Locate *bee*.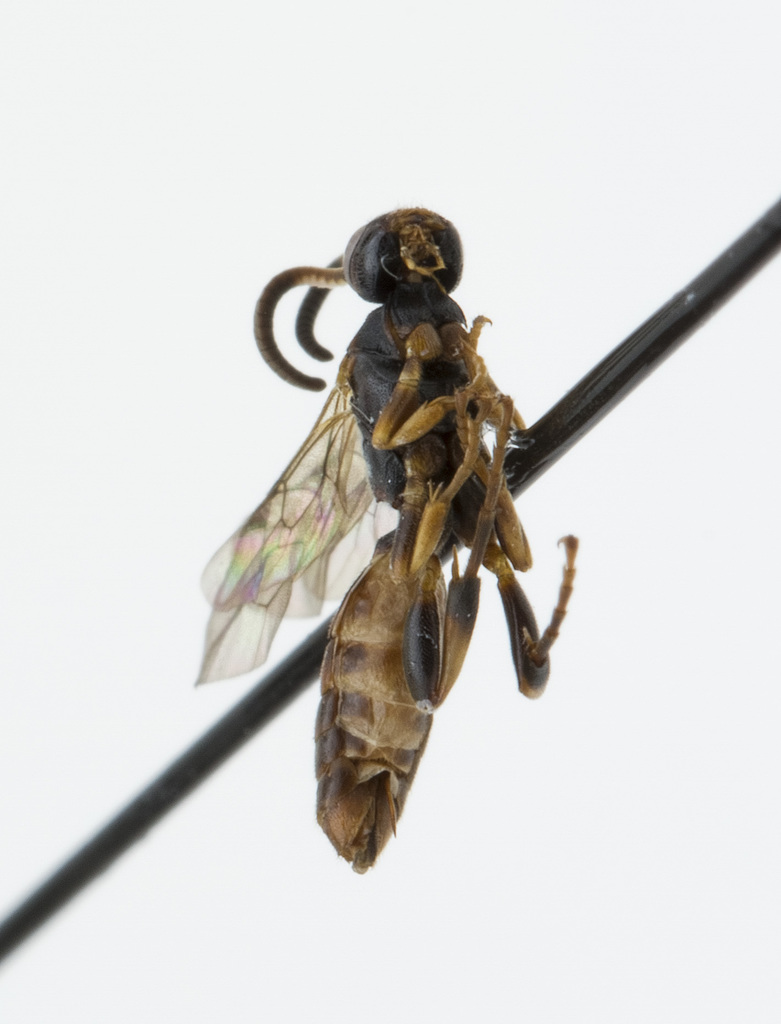
Bounding box: locate(155, 200, 616, 867).
